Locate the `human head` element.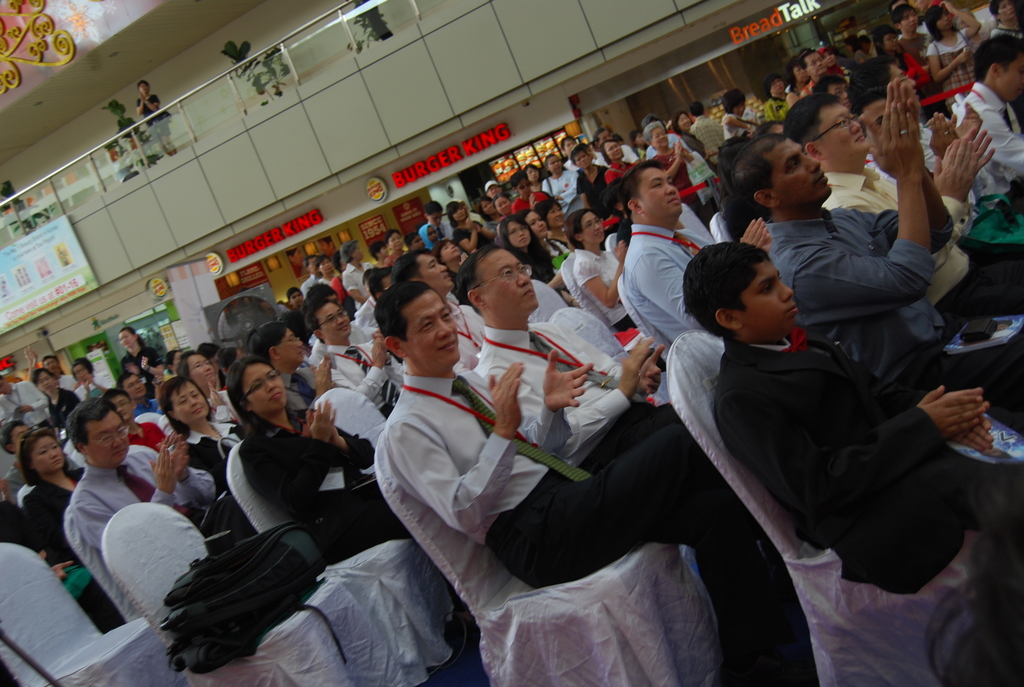
Element bbox: locate(513, 175, 531, 198).
